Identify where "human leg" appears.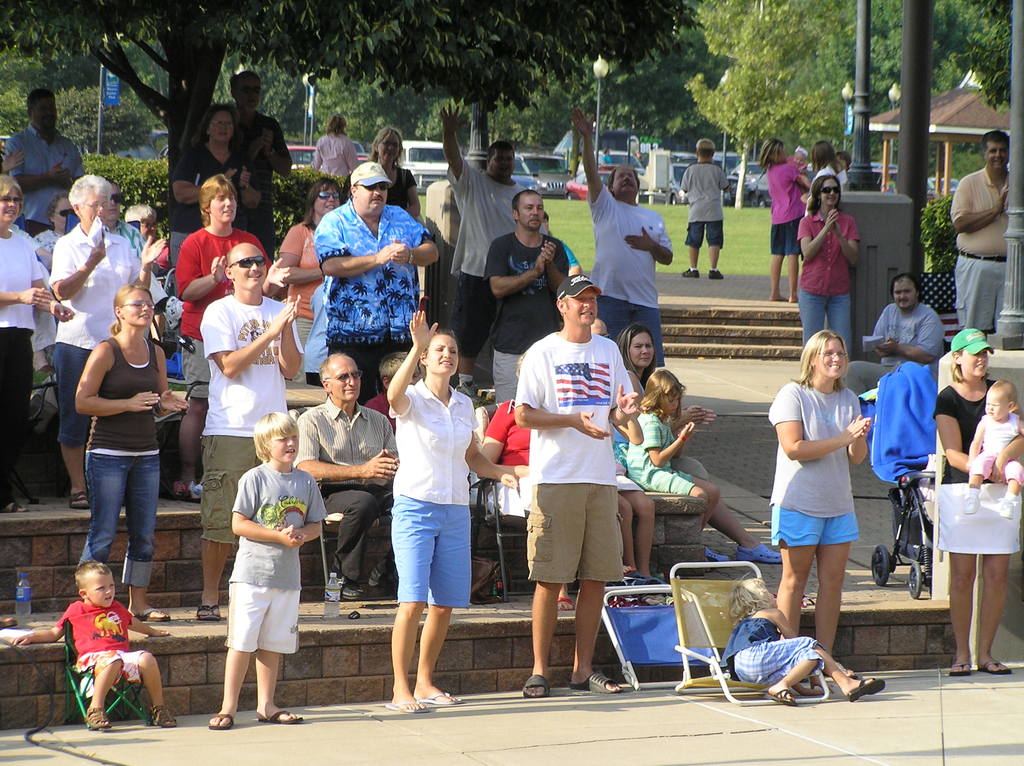
Appears at {"left": 994, "top": 255, "right": 1005, "bottom": 330}.
